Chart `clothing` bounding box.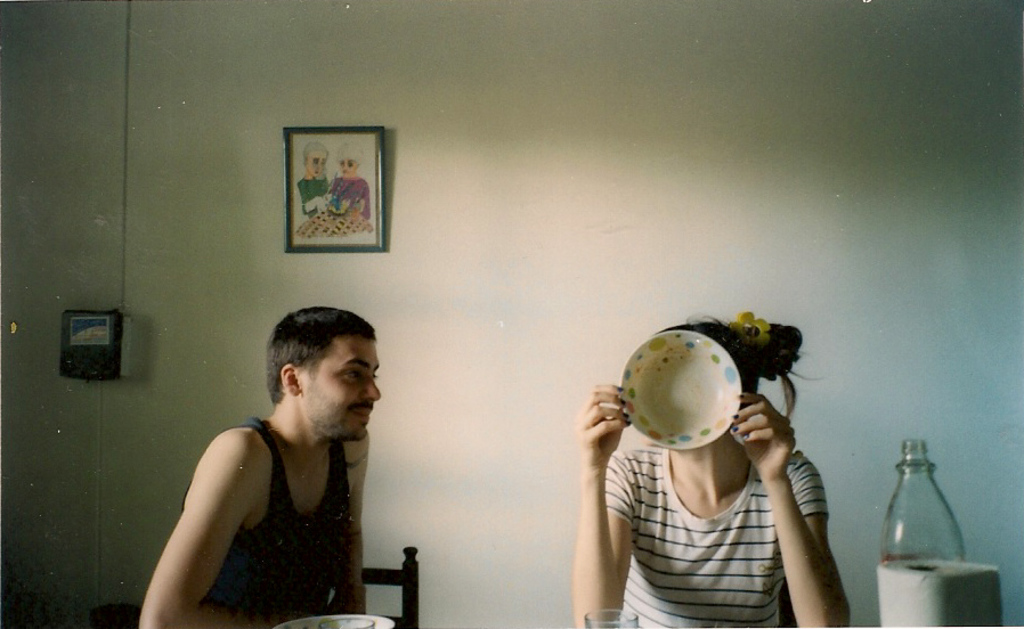
Charted: [296, 172, 330, 217].
